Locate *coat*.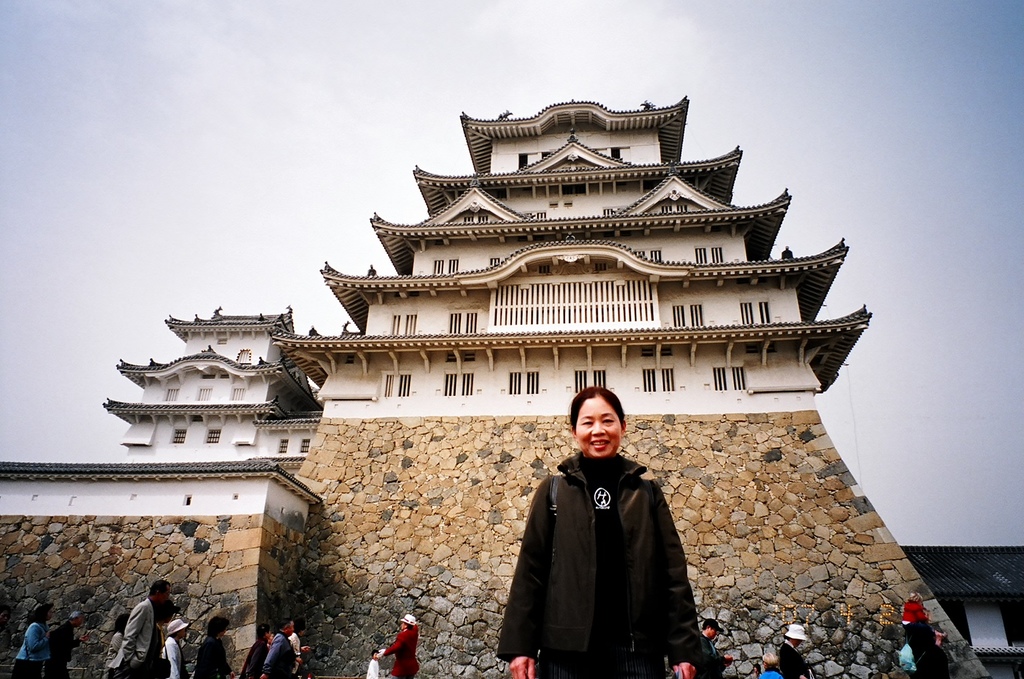
Bounding box: (left=13, top=621, right=58, bottom=663).
